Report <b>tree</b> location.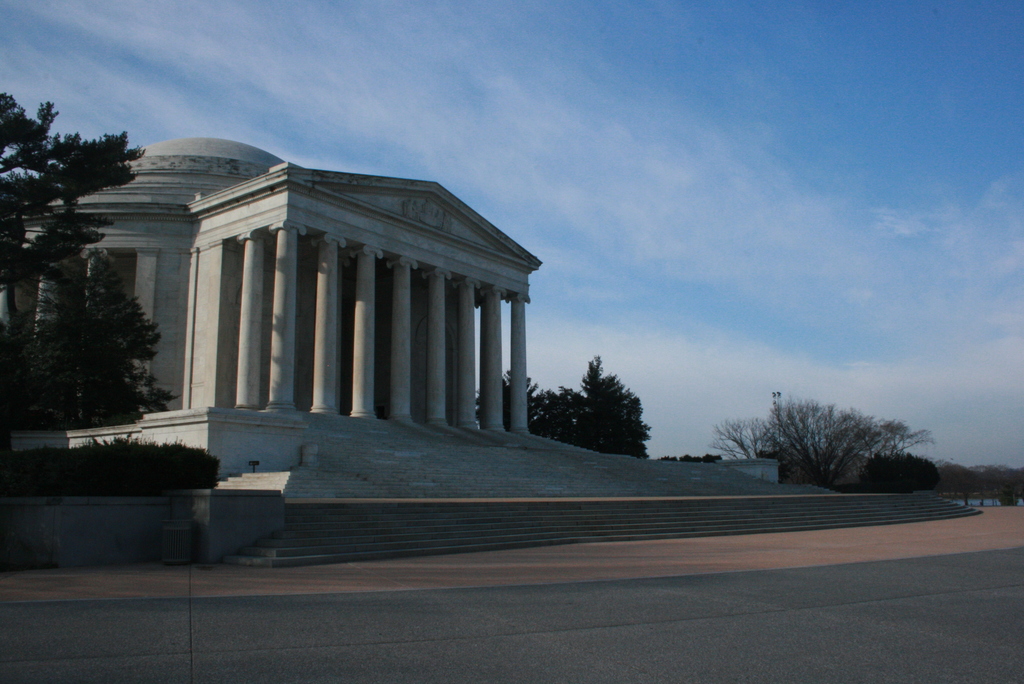
Report: (x1=942, y1=459, x2=1023, y2=499).
